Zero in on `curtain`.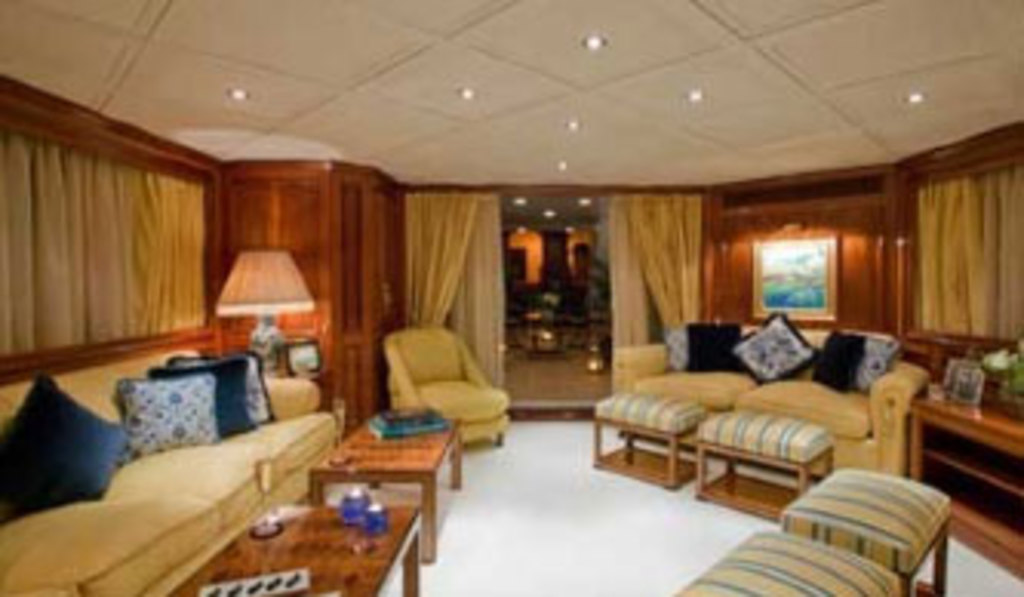
Zeroed in: crop(12, 83, 237, 403).
